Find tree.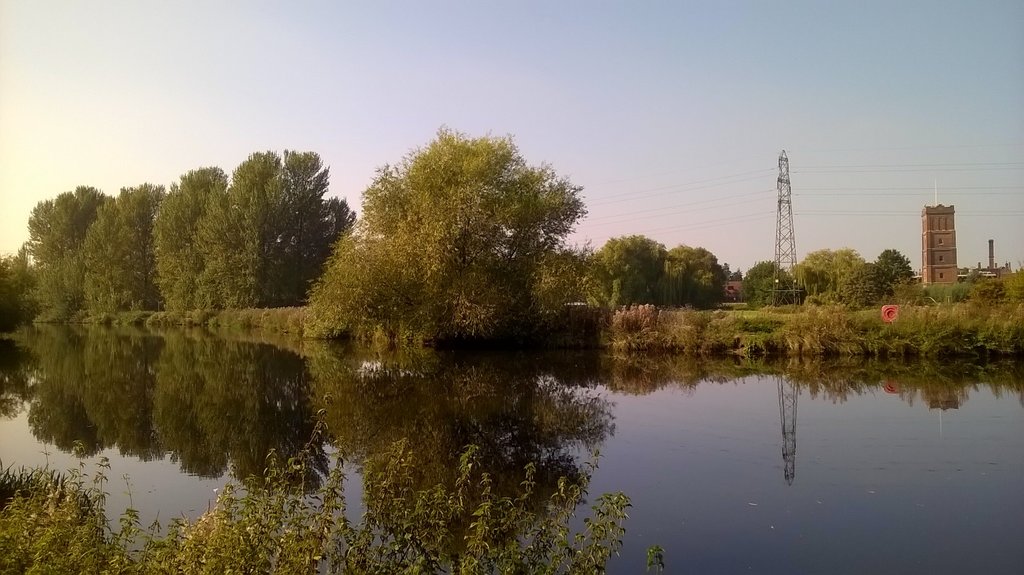
box=[738, 261, 792, 311].
